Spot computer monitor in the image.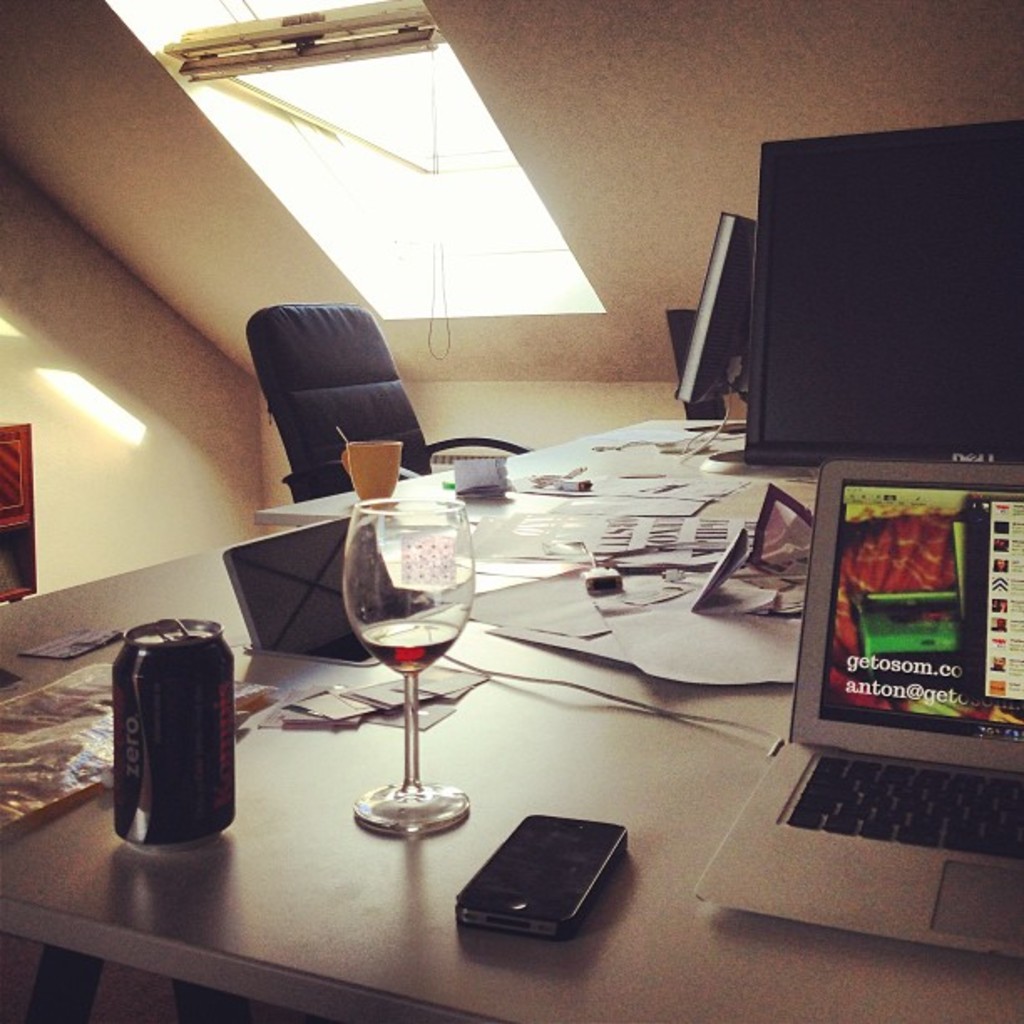
computer monitor found at rect(731, 142, 977, 462).
